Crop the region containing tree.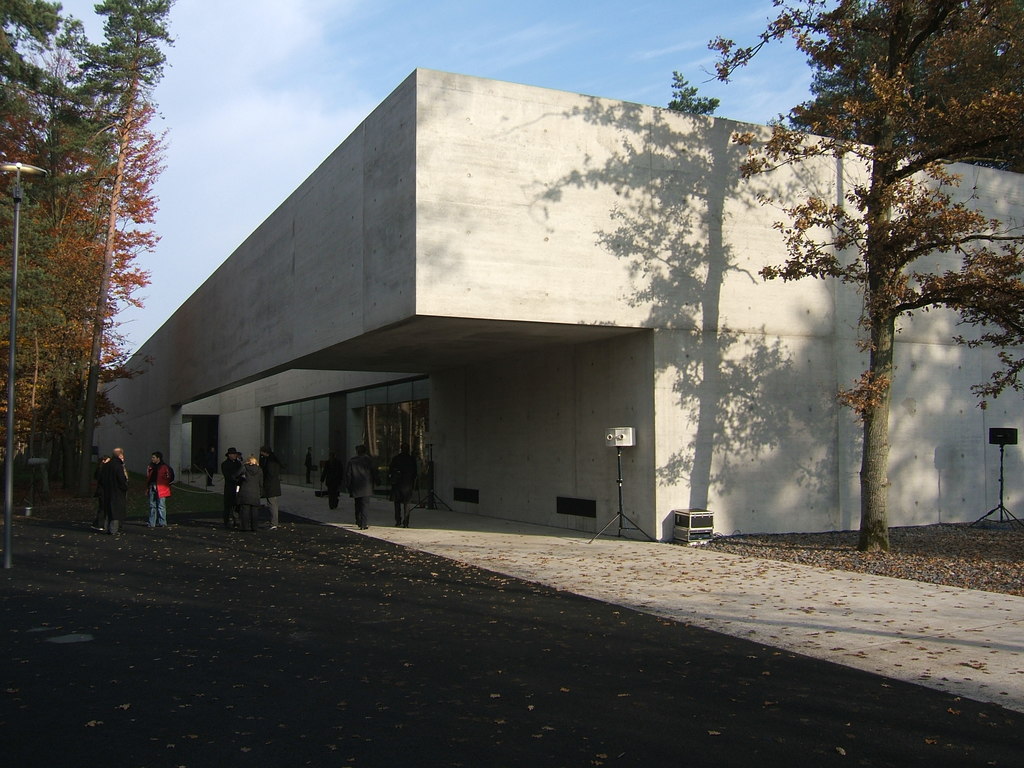
Crop region: crop(772, 0, 1023, 178).
